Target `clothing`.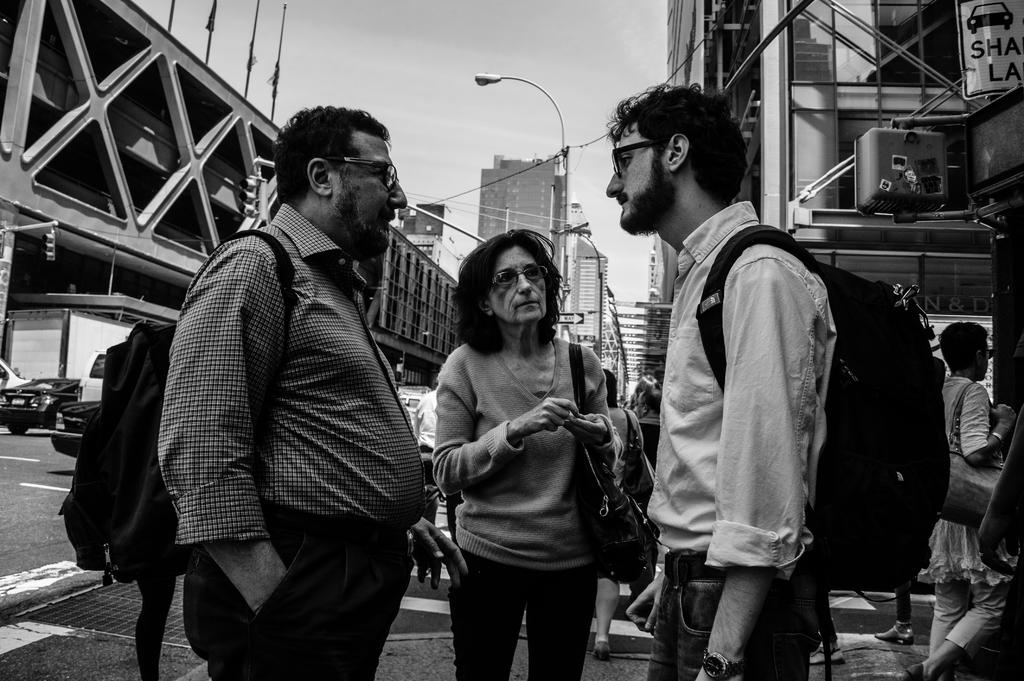
Target region: bbox=(641, 193, 837, 680).
